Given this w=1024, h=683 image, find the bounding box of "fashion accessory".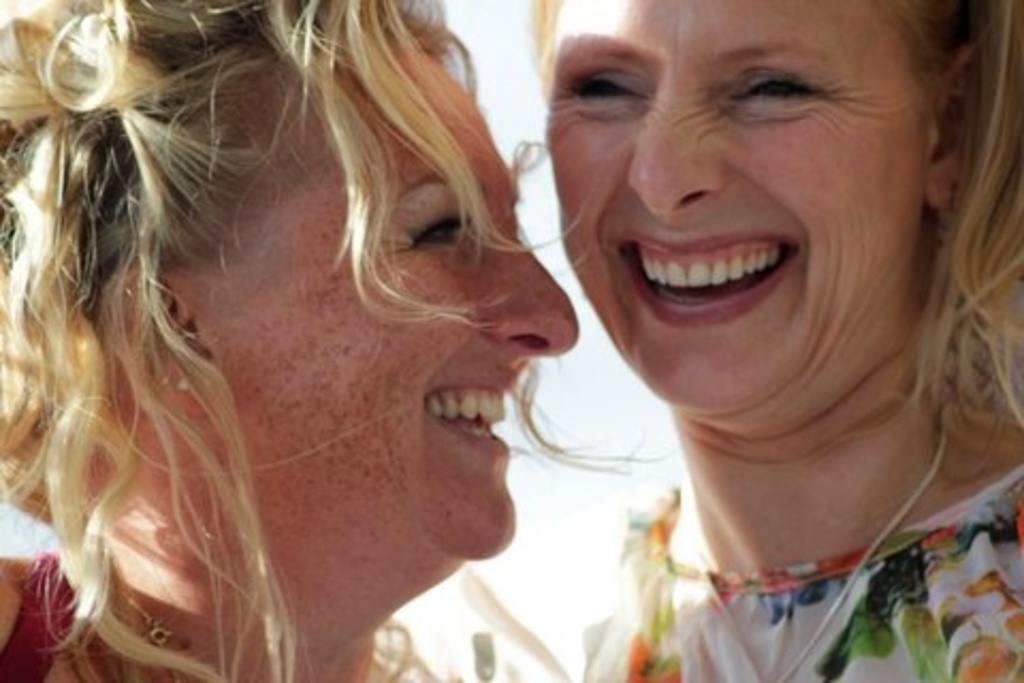
detection(117, 593, 181, 681).
